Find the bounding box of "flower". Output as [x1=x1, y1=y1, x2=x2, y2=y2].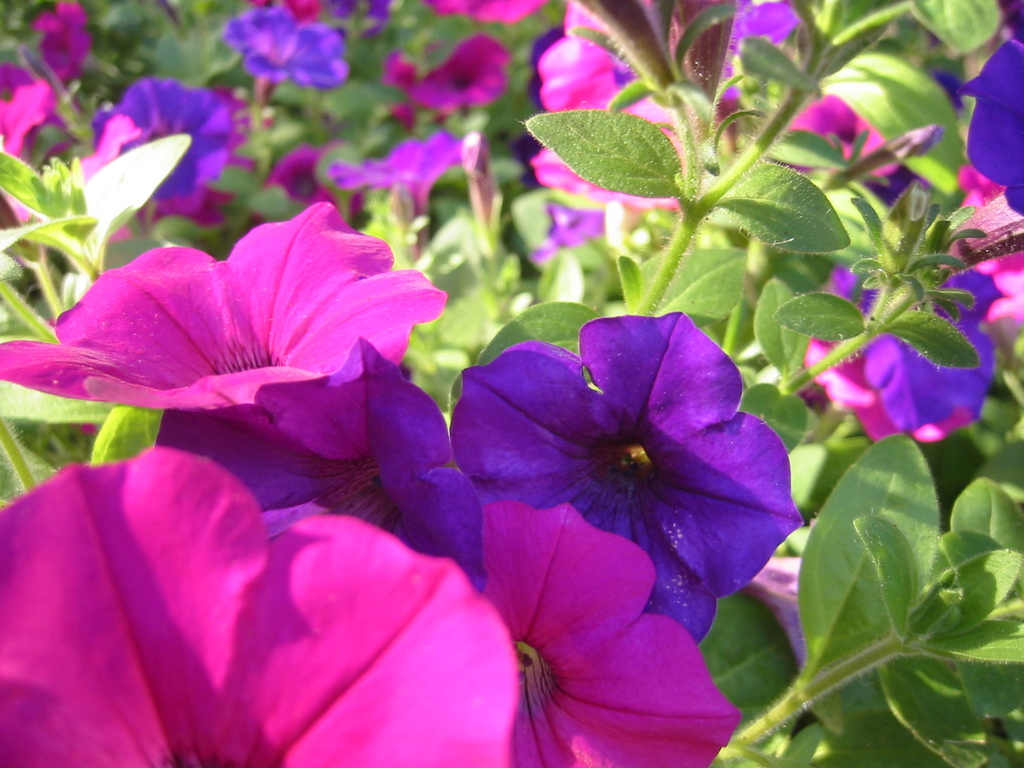
[x1=154, y1=189, x2=254, y2=233].
